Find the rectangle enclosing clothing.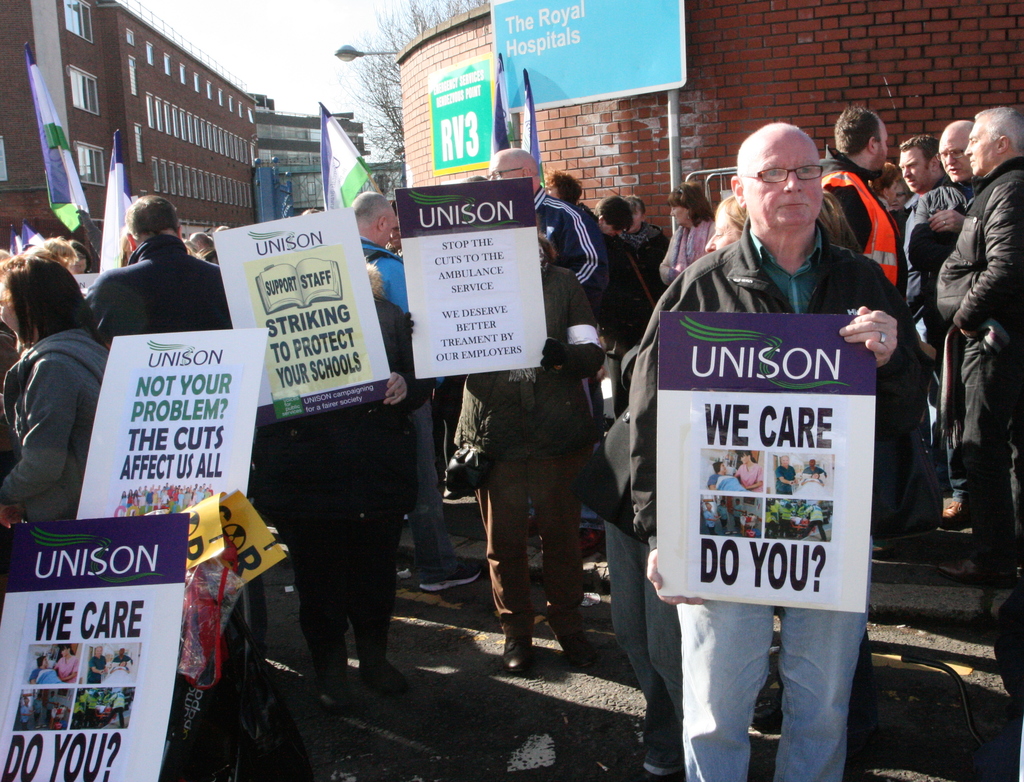
{"left": 904, "top": 171, "right": 968, "bottom": 500}.
